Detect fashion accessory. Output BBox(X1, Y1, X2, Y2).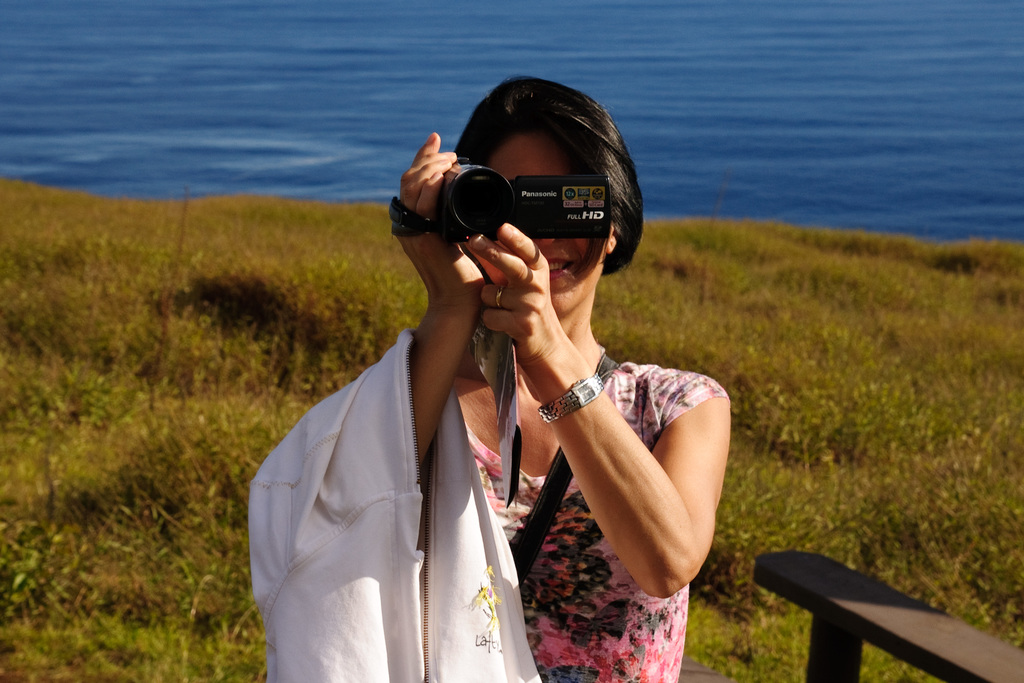
BBox(538, 372, 604, 426).
